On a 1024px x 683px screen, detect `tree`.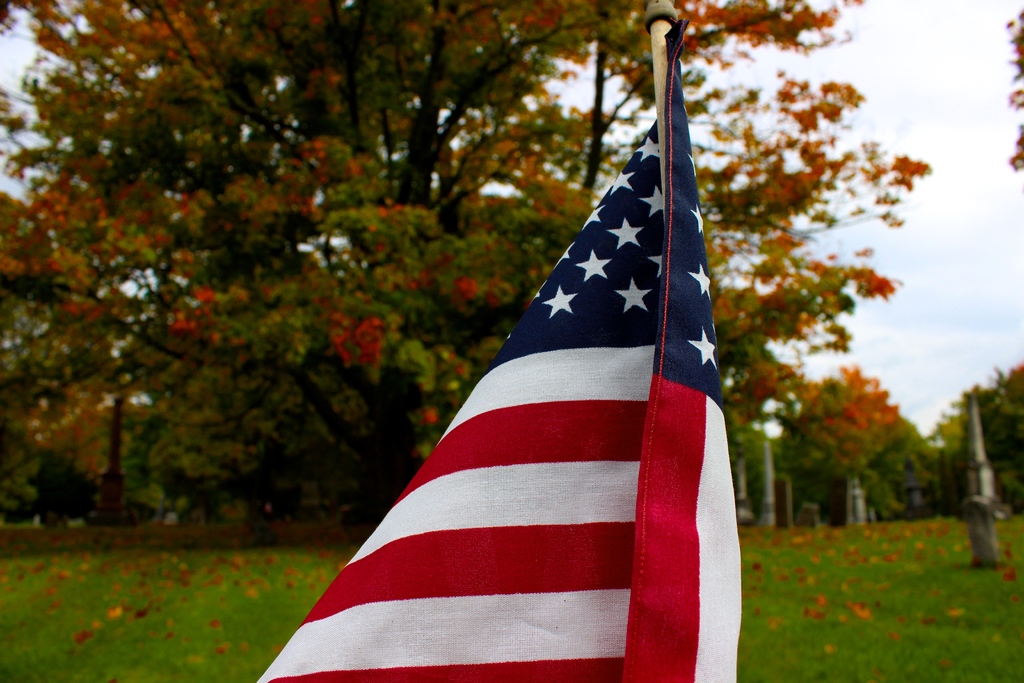
pyautogui.locateOnScreen(966, 352, 1023, 520).
